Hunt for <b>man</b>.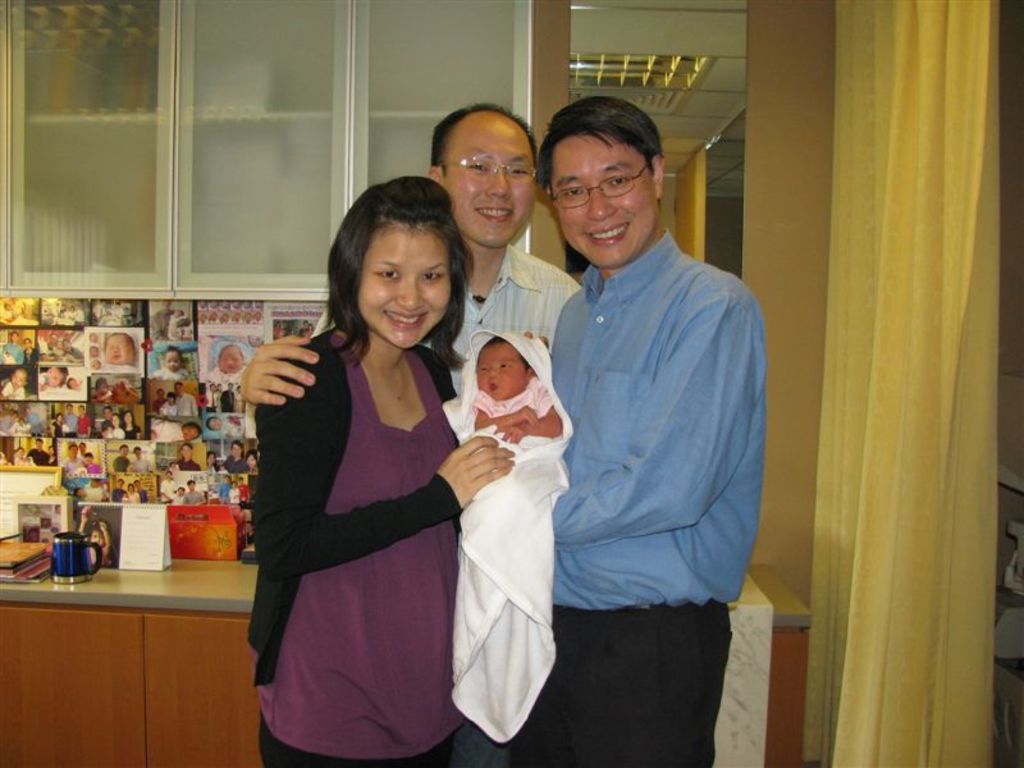
Hunted down at [left=27, top=436, right=54, bottom=466].
